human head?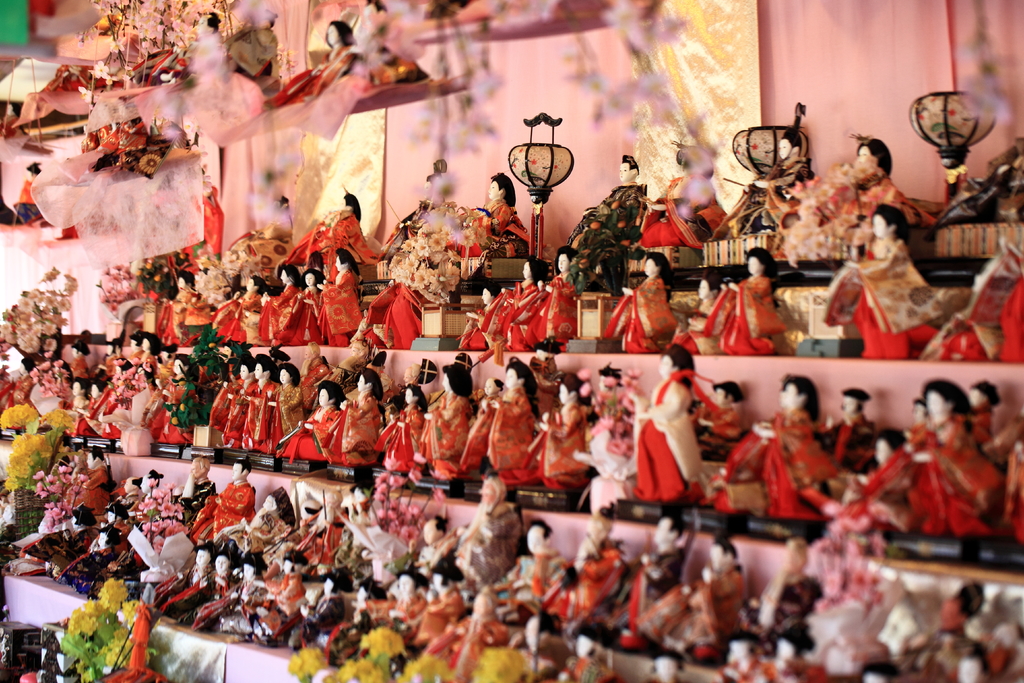
rect(364, 0, 386, 19)
